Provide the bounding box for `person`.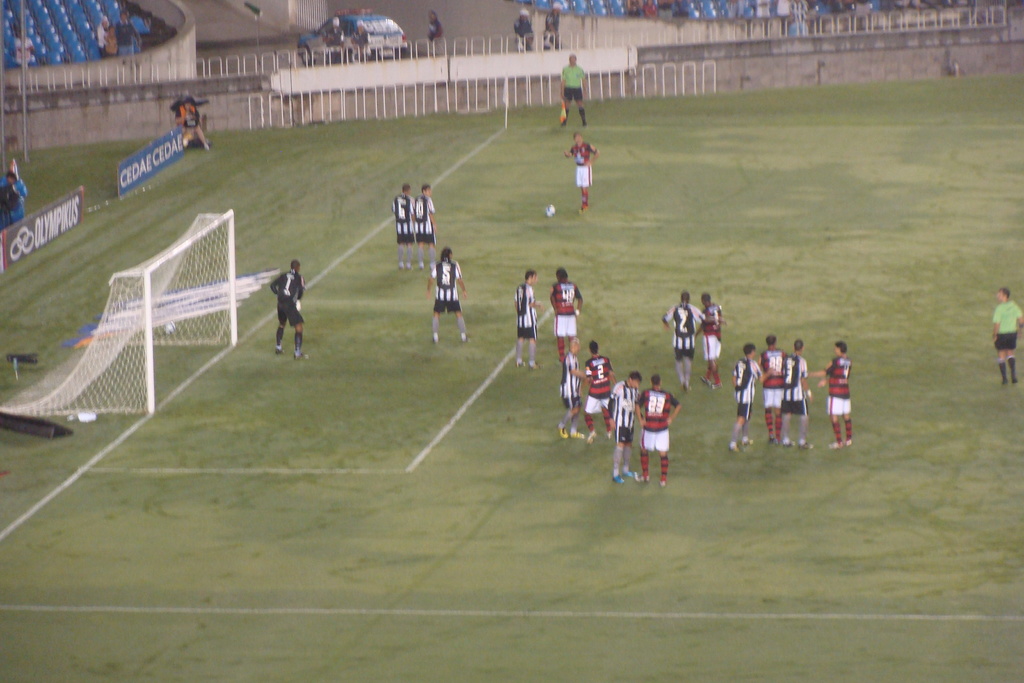
545:269:585:359.
